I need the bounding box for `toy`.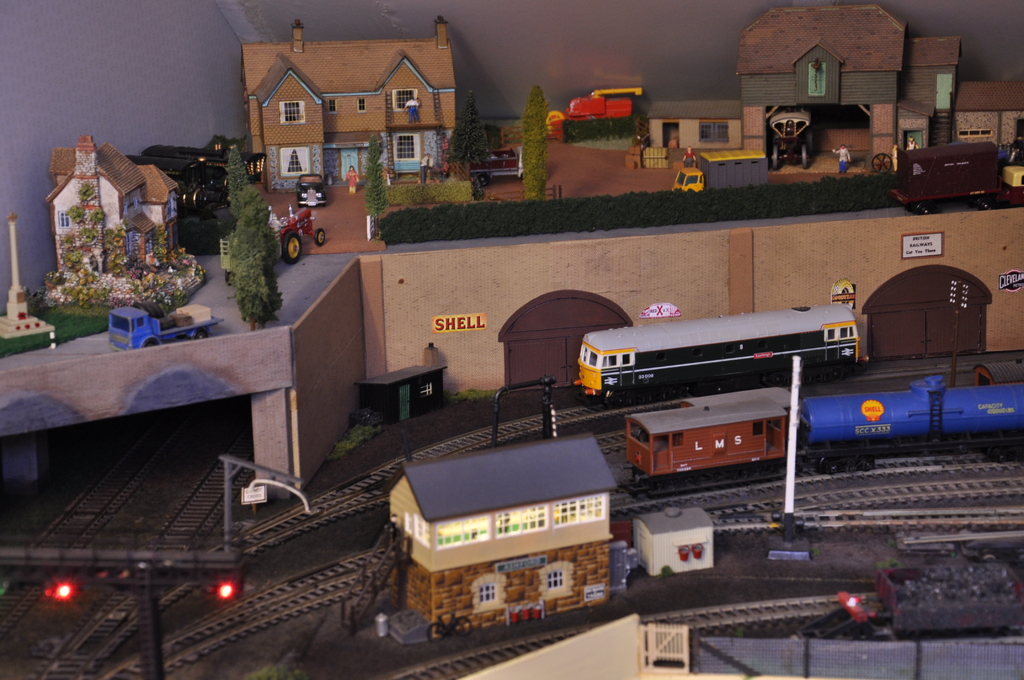
Here it is: [left=297, top=170, right=327, bottom=209].
